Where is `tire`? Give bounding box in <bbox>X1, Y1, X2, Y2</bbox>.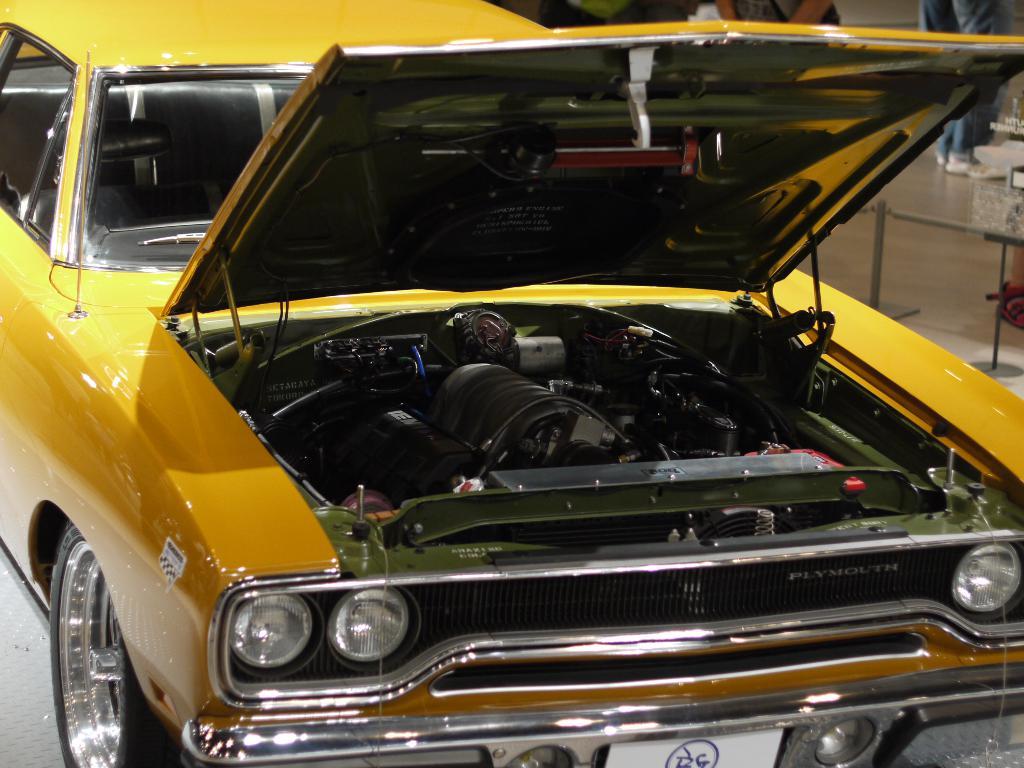
<bbox>667, 0, 781, 21</bbox>.
